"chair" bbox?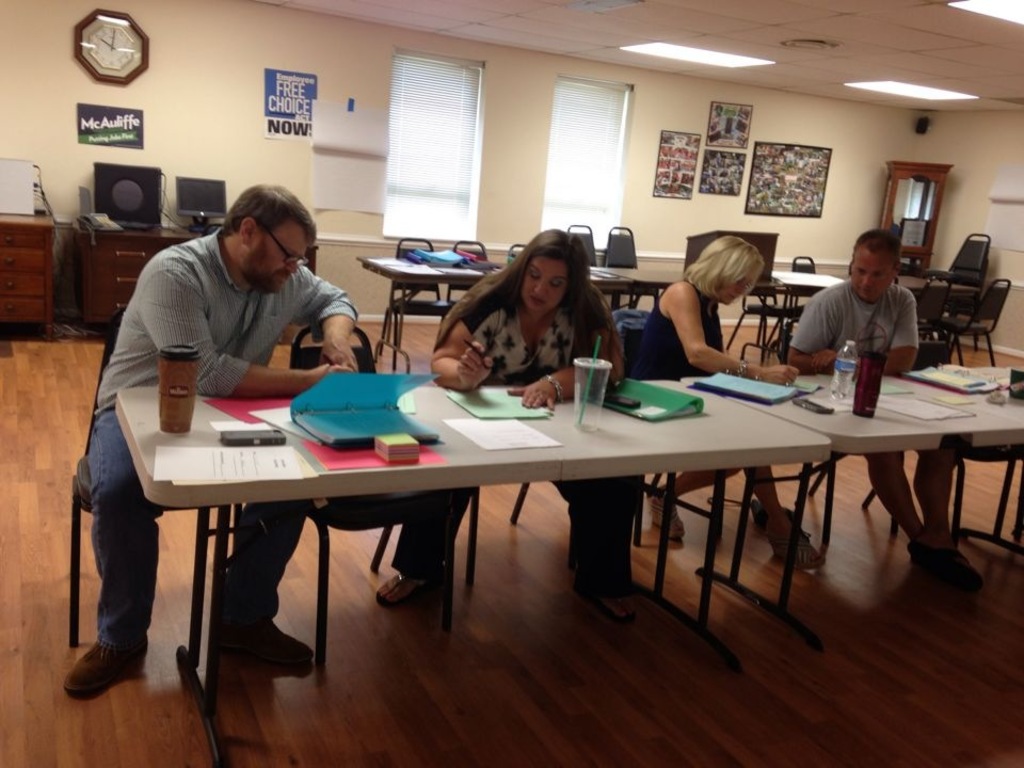
(916,273,951,361)
